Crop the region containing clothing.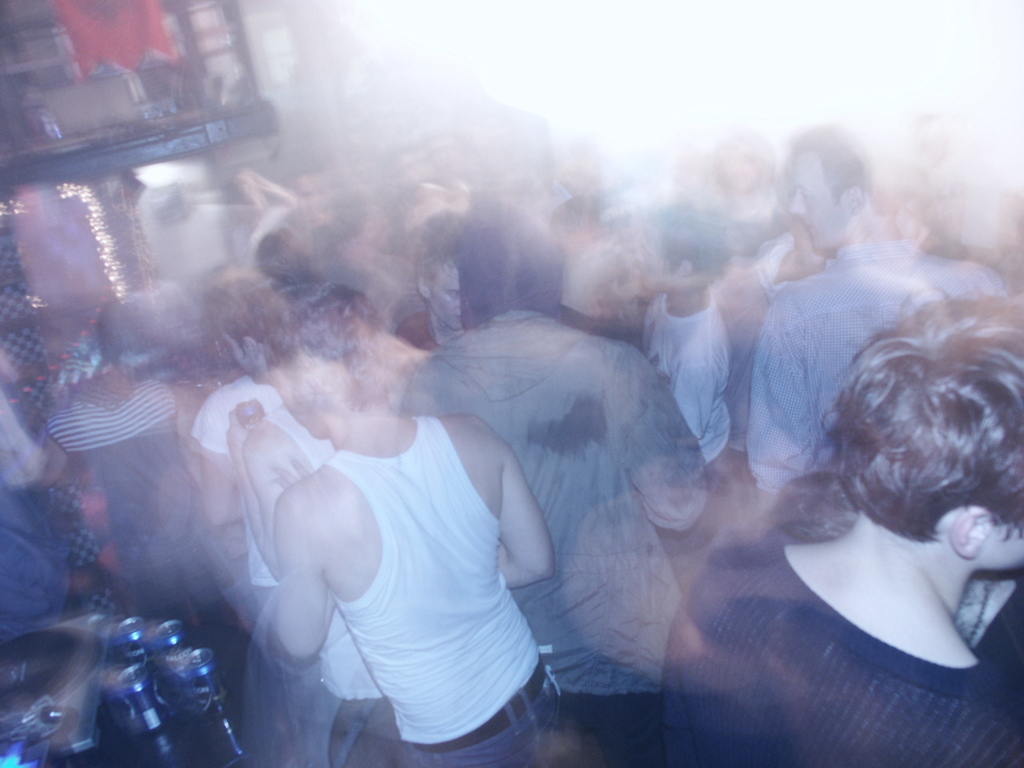
Crop region: region(659, 537, 1022, 767).
